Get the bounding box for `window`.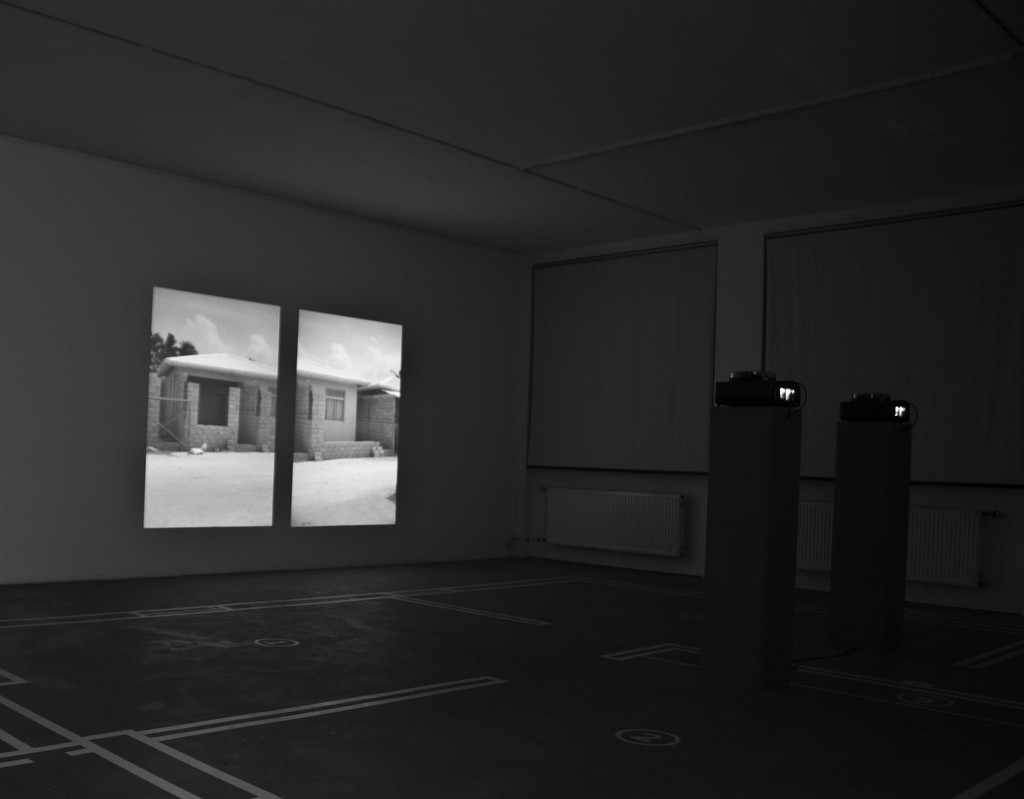
<box>123,276,419,525</box>.
